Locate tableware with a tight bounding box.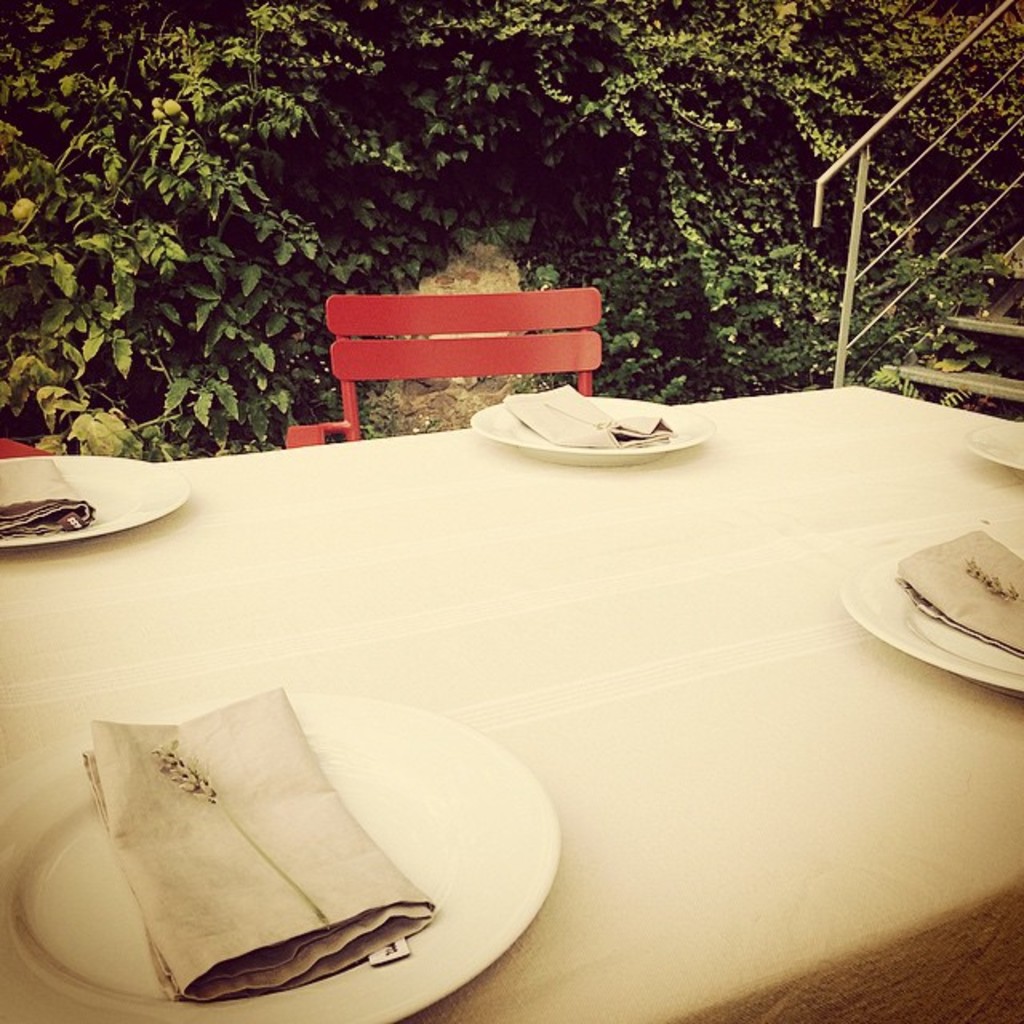
(965,424,1022,475).
